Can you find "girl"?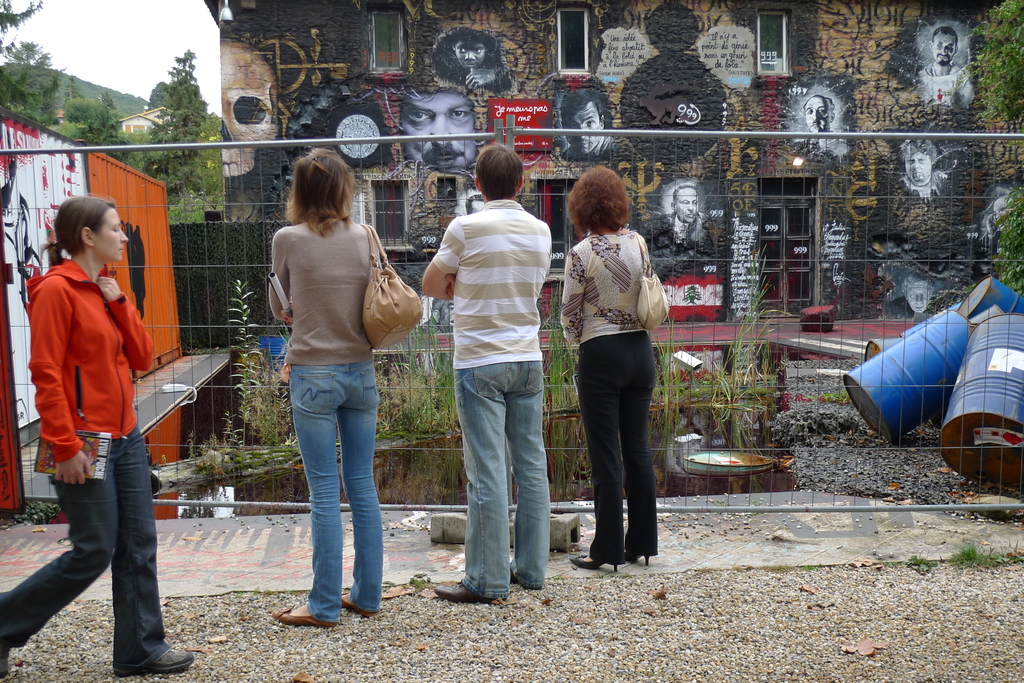
Yes, bounding box: left=0, top=193, right=193, bottom=679.
